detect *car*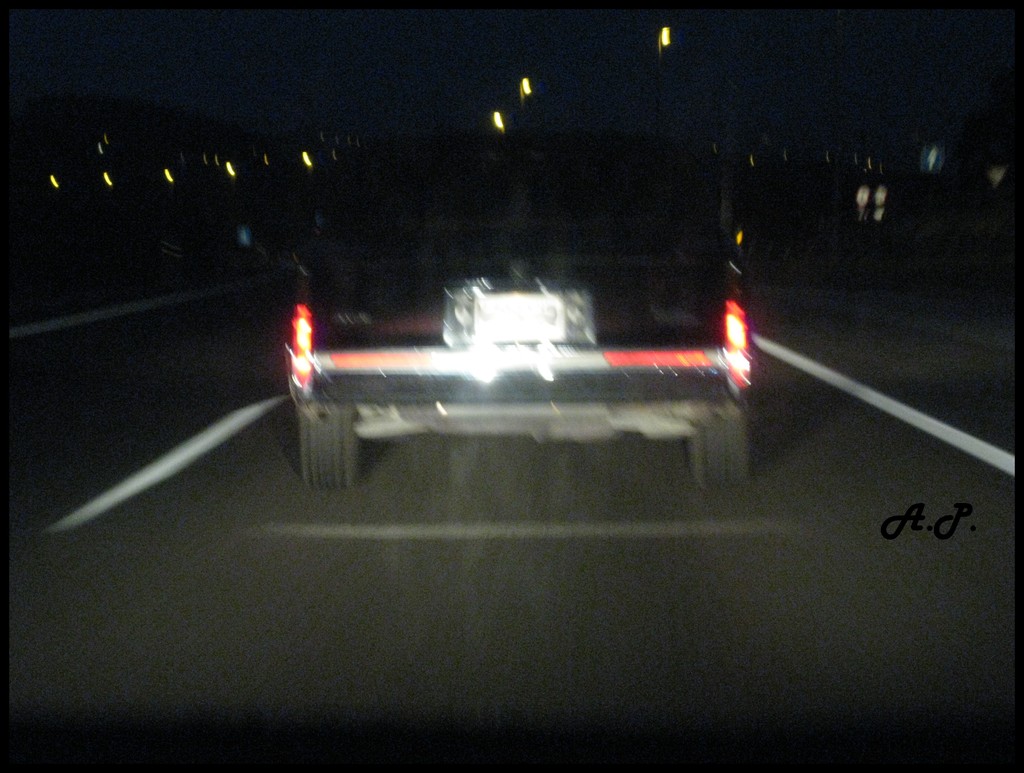
detection(279, 113, 758, 498)
